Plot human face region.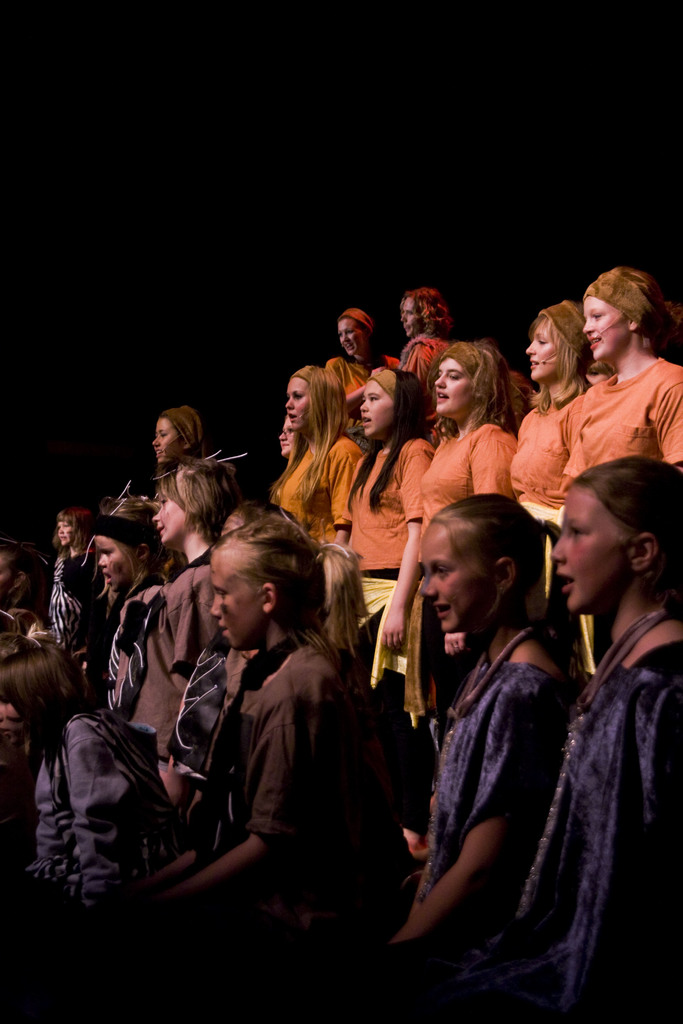
Plotted at left=413, top=518, right=481, bottom=641.
